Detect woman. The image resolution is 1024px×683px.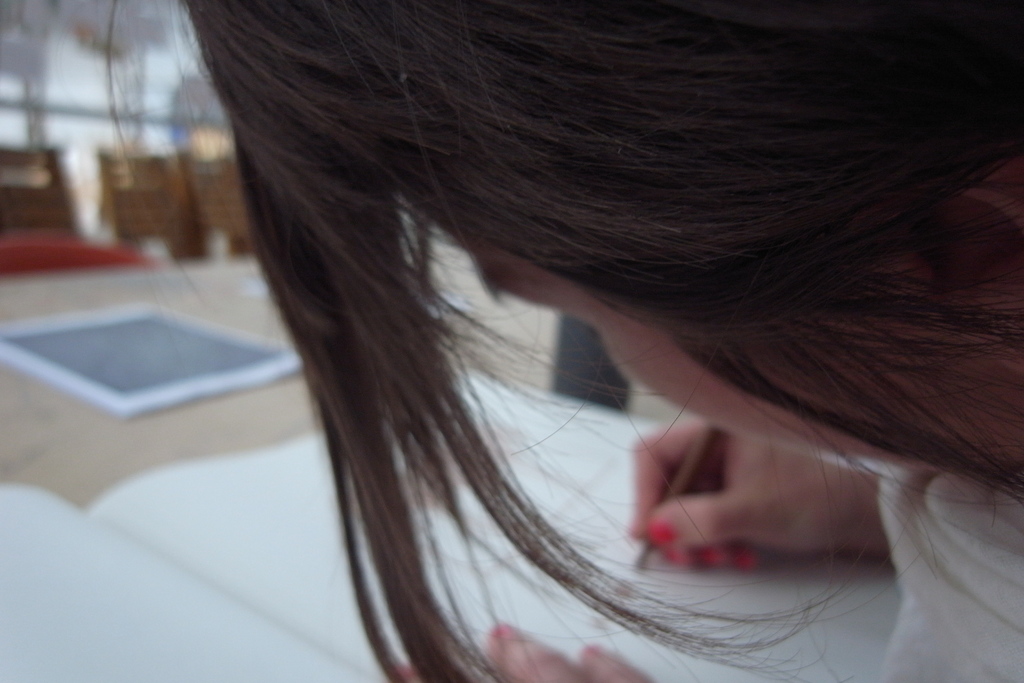
(x1=92, y1=12, x2=1023, y2=682).
